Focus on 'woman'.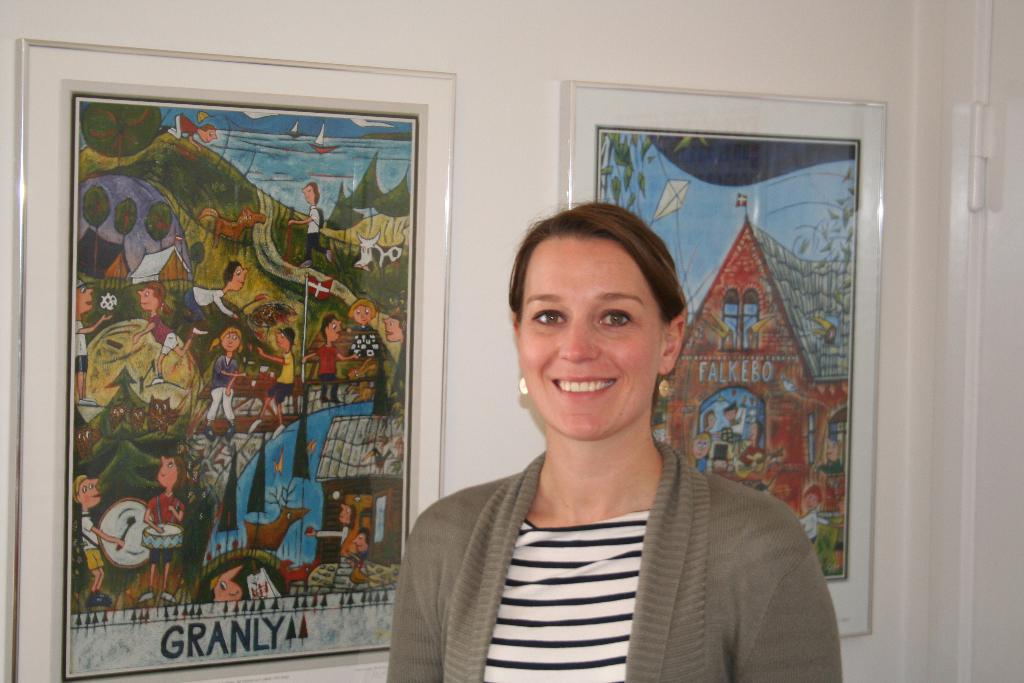
Focused at left=387, top=199, right=840, bottom=682.
